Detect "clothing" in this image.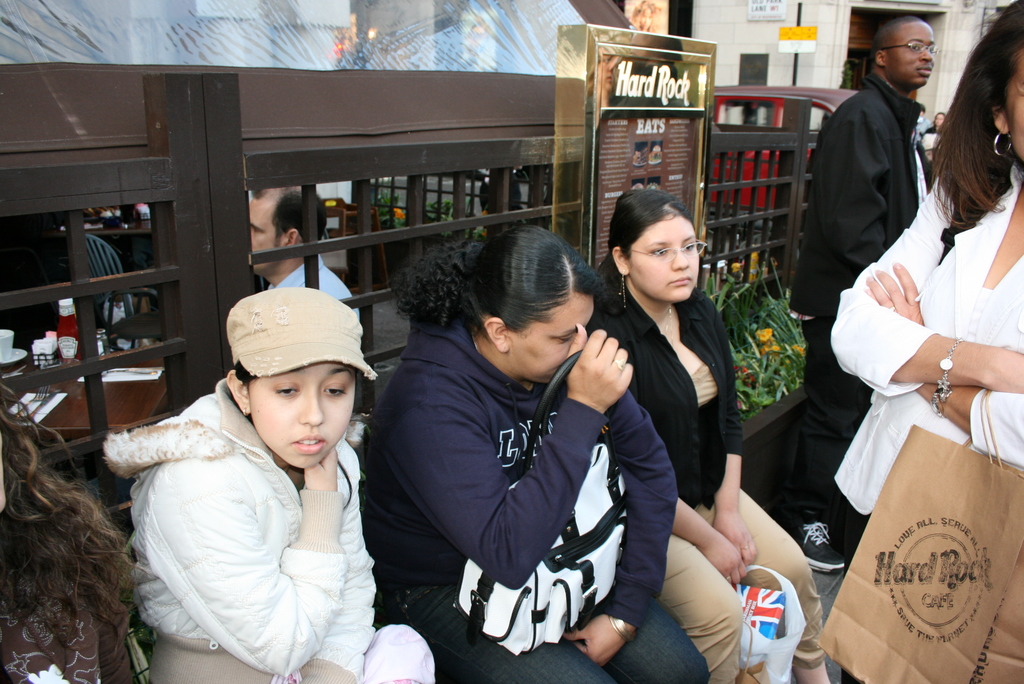
Detection: x1=785, y1=65, x2=936, y2=516.
